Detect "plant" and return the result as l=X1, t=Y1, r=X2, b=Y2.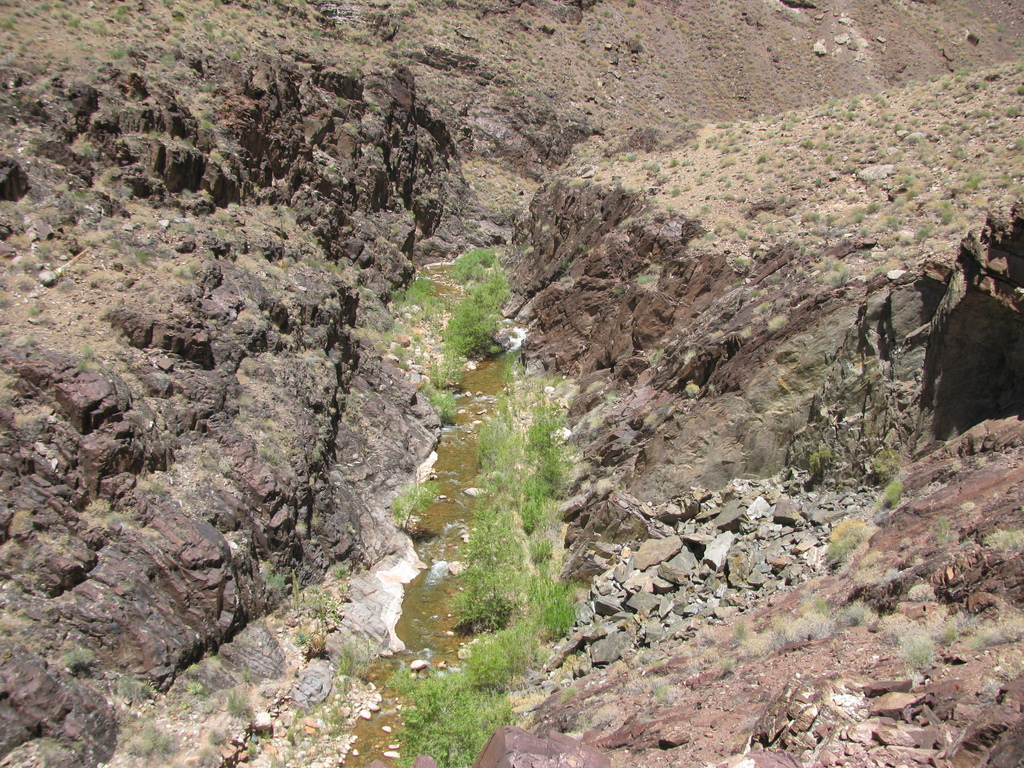
l=623, t=182, r=637, b=195.
